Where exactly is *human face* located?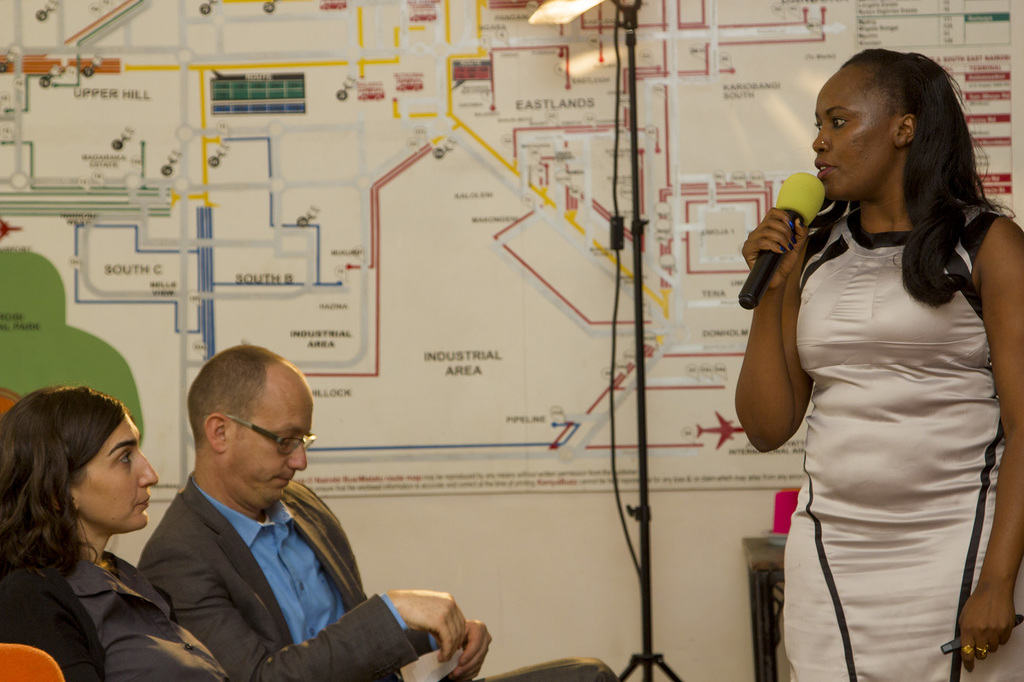
Its bounding box is select_region(222, 383, 313, 505).
